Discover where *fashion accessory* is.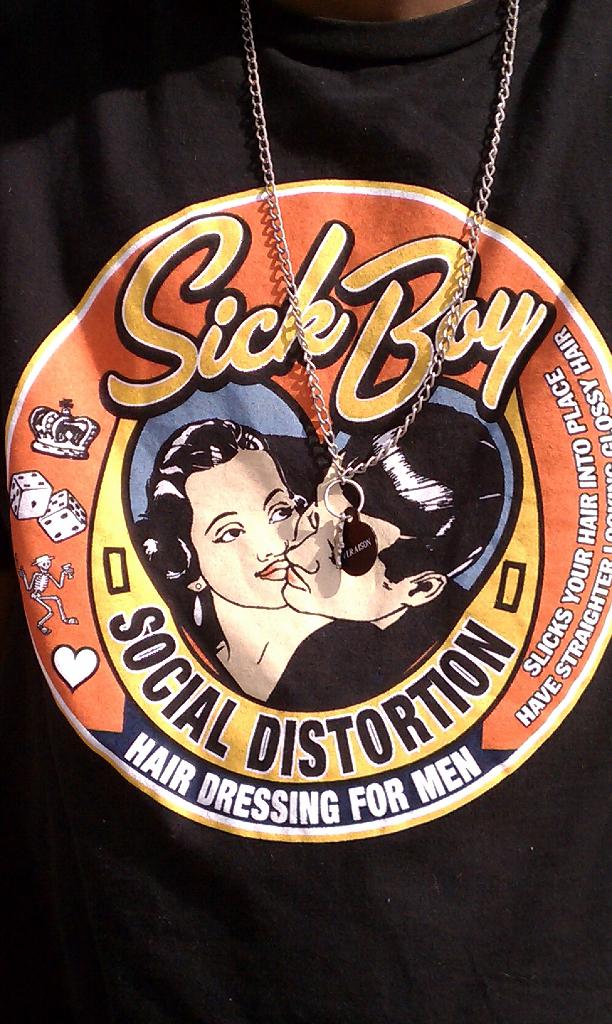
Discovered at select_region(190, 578, 206, 636).
